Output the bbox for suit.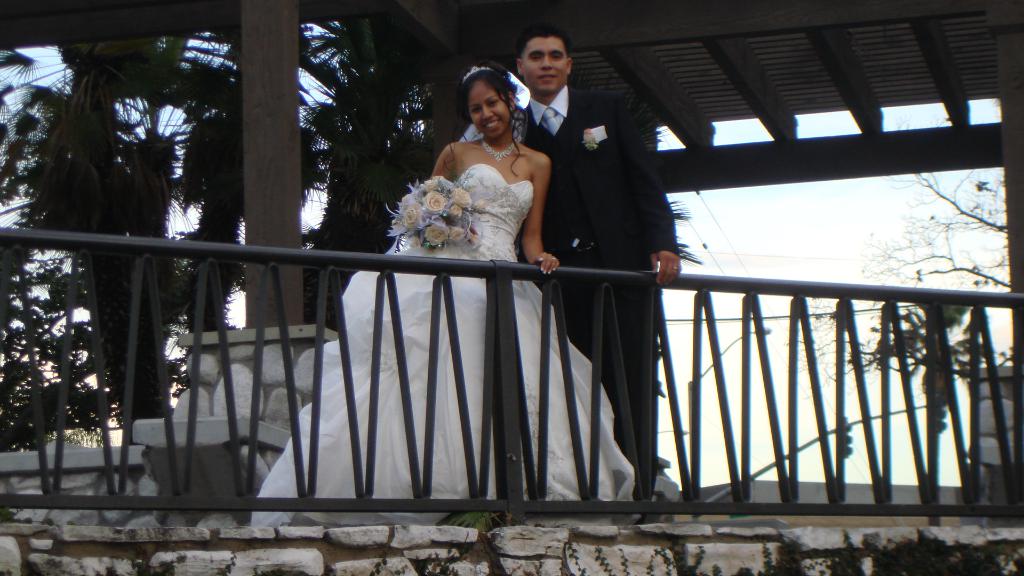
box(527, 46, 676, 472).
